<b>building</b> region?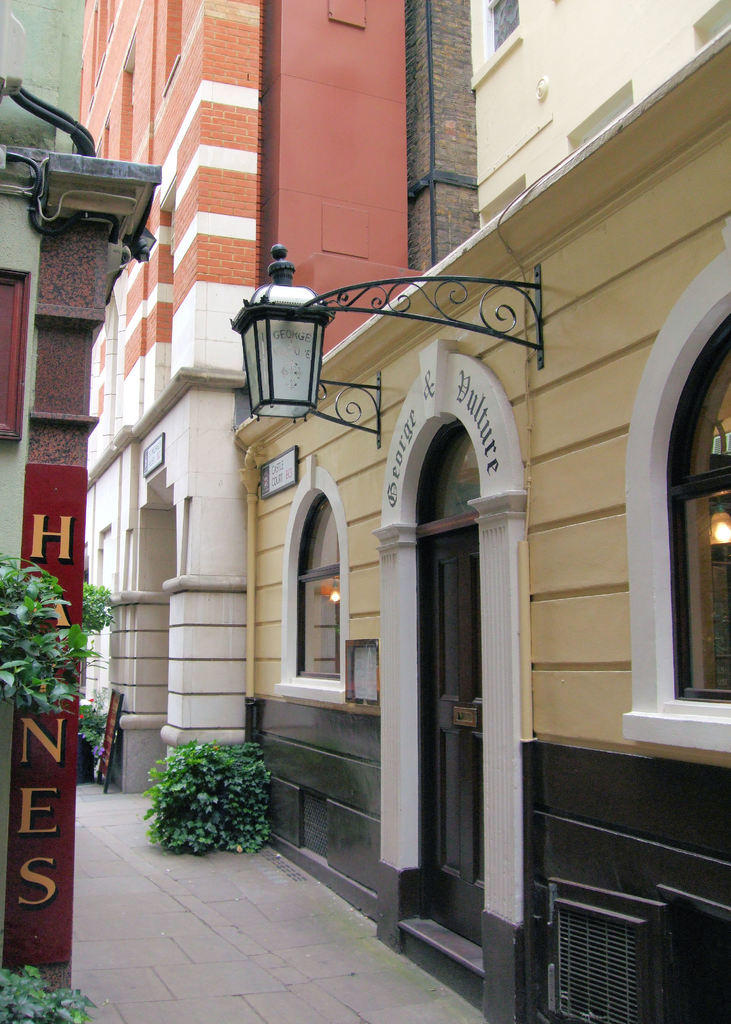
bbox=(234, 0, 730, 1023)
